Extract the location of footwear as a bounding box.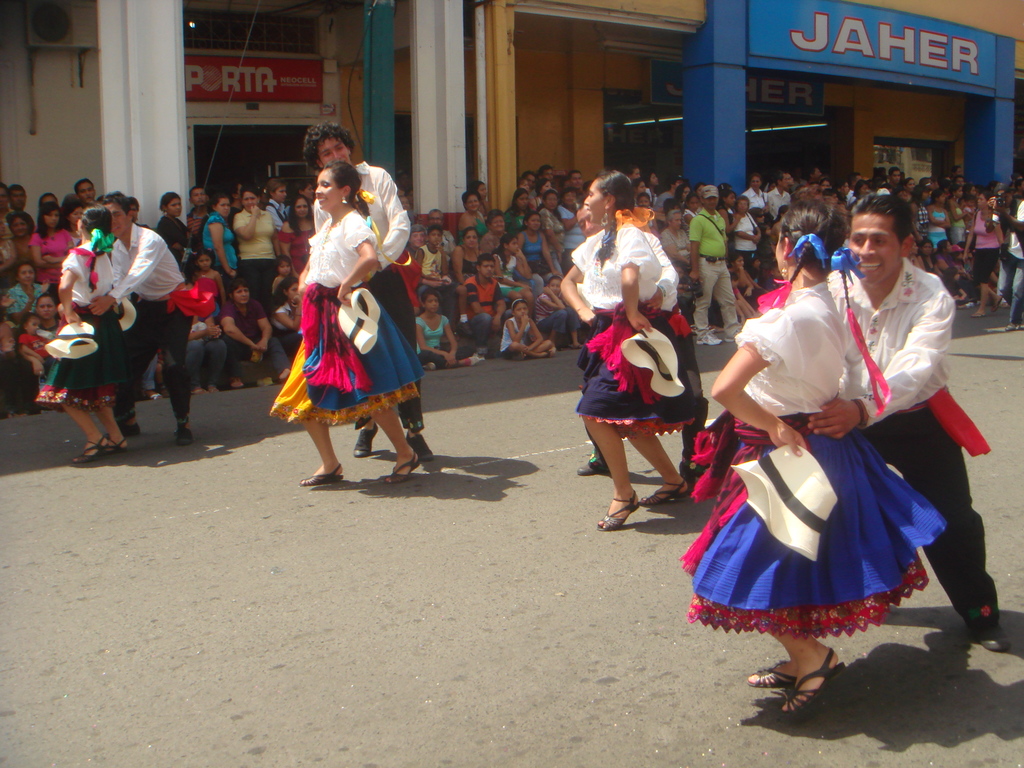
locate(193, 385, 220, 395).
